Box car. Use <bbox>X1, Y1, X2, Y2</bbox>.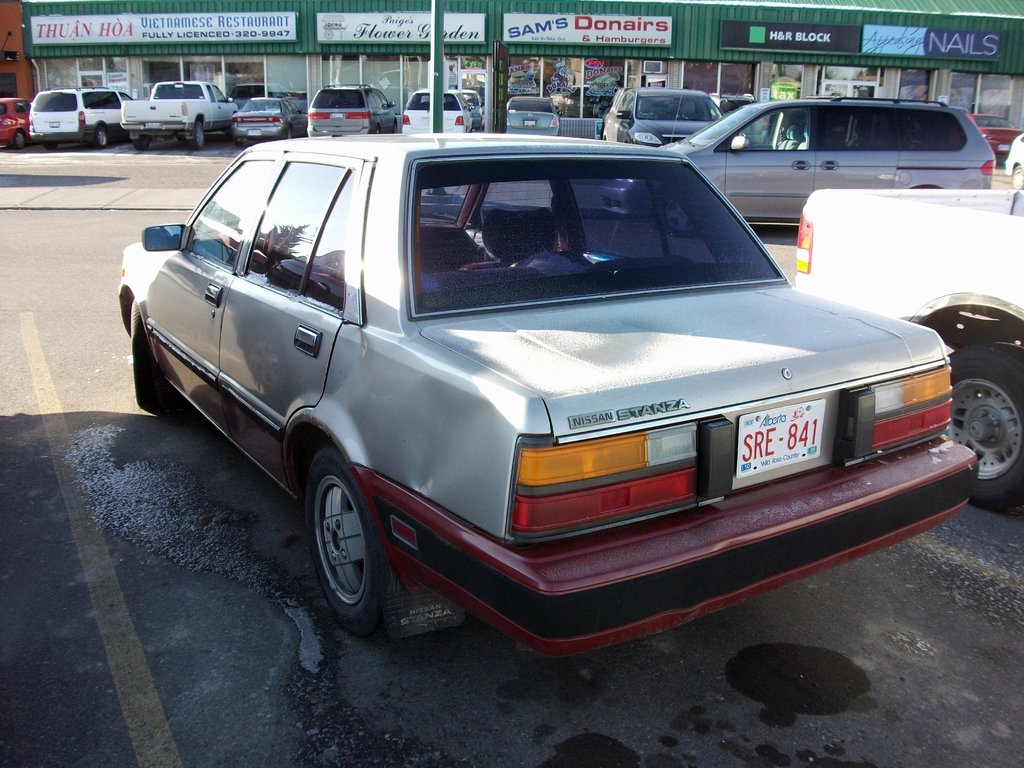
<bbox>310, 80, 397, 138</bbox>.
